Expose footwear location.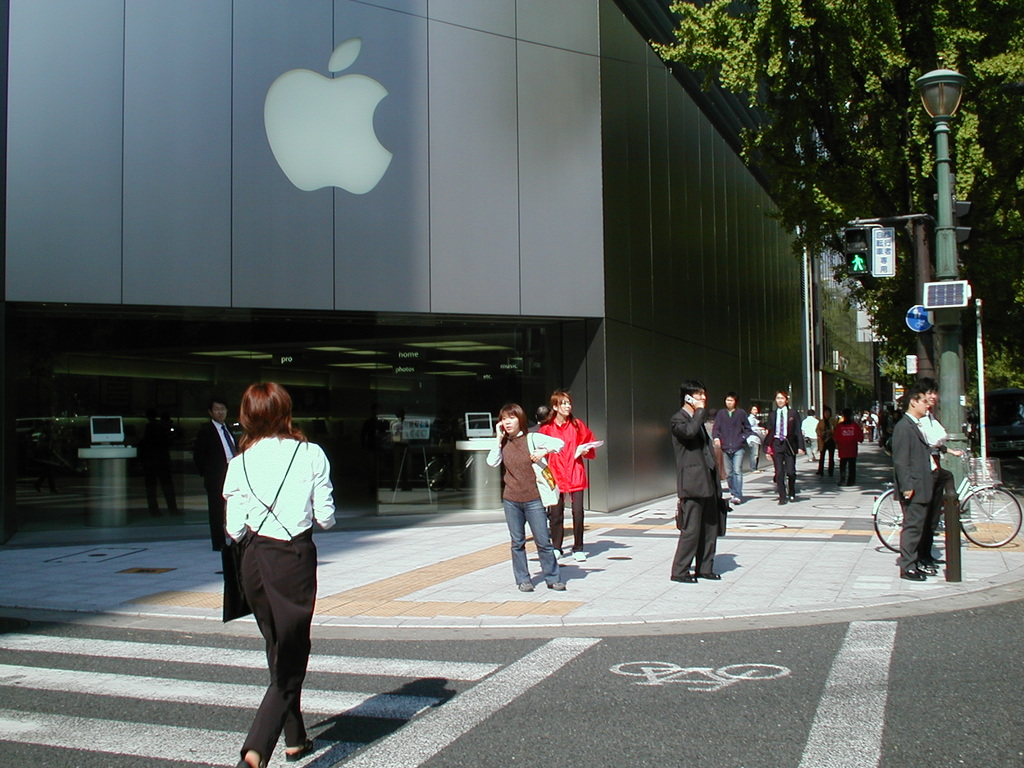
Exposed at left=703, top=569, right=719, bottom=580.
